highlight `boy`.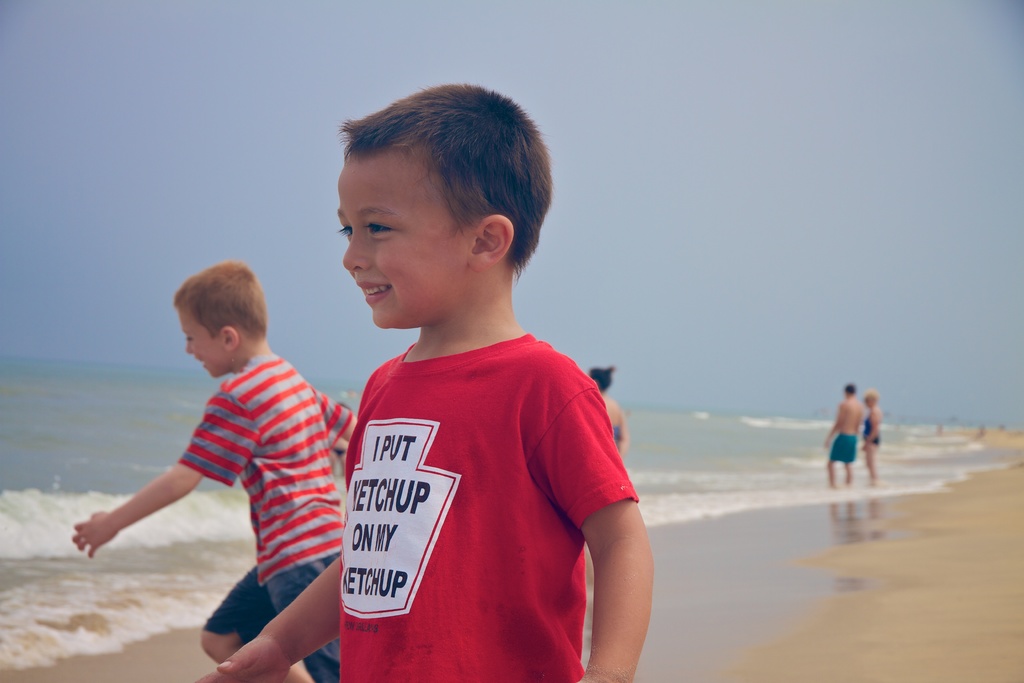
Highlighted region: 70/259/343/682.
